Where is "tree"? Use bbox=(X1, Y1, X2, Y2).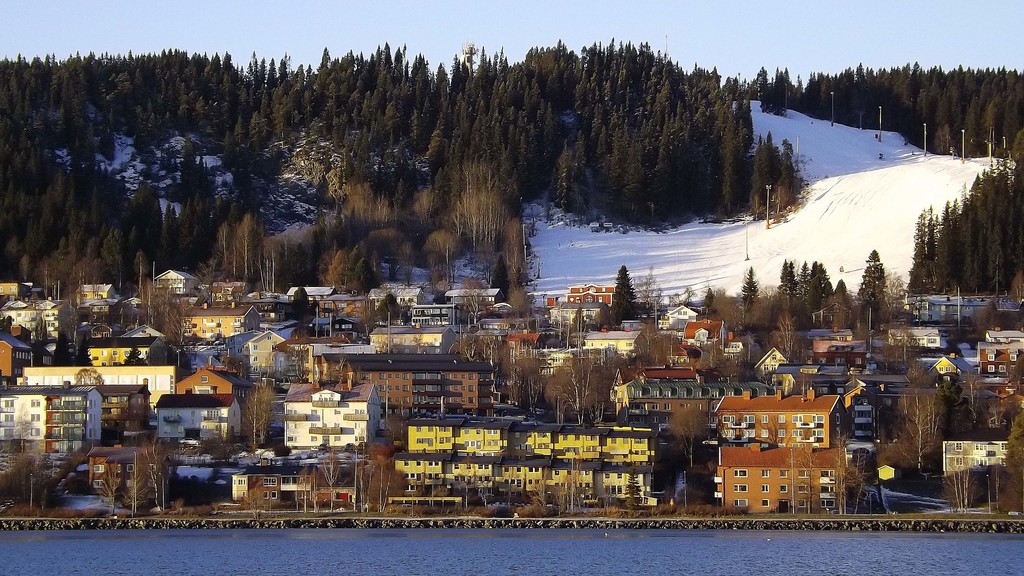
bbox=(458, 455, 481, 510).
